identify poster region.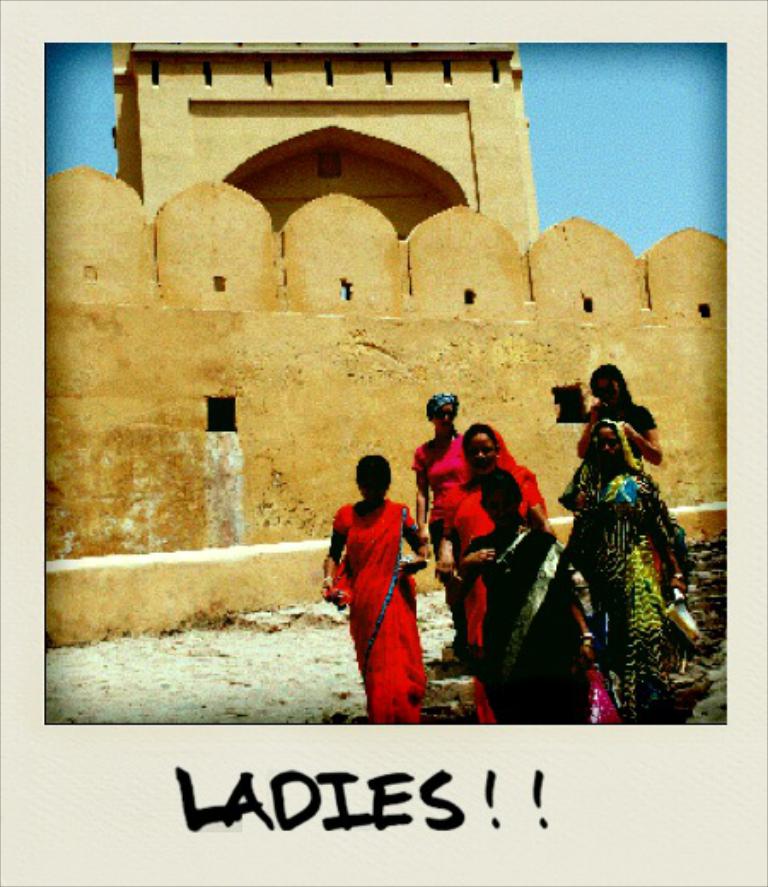
Region: 0,0,766,885.
